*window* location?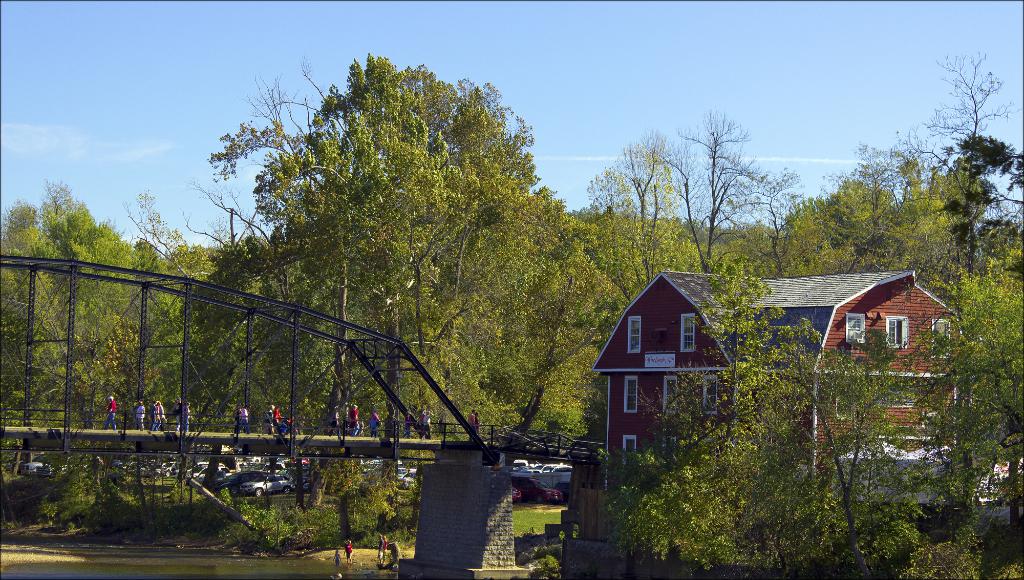
<bbox>624, 379, 636, 415</bbox>
